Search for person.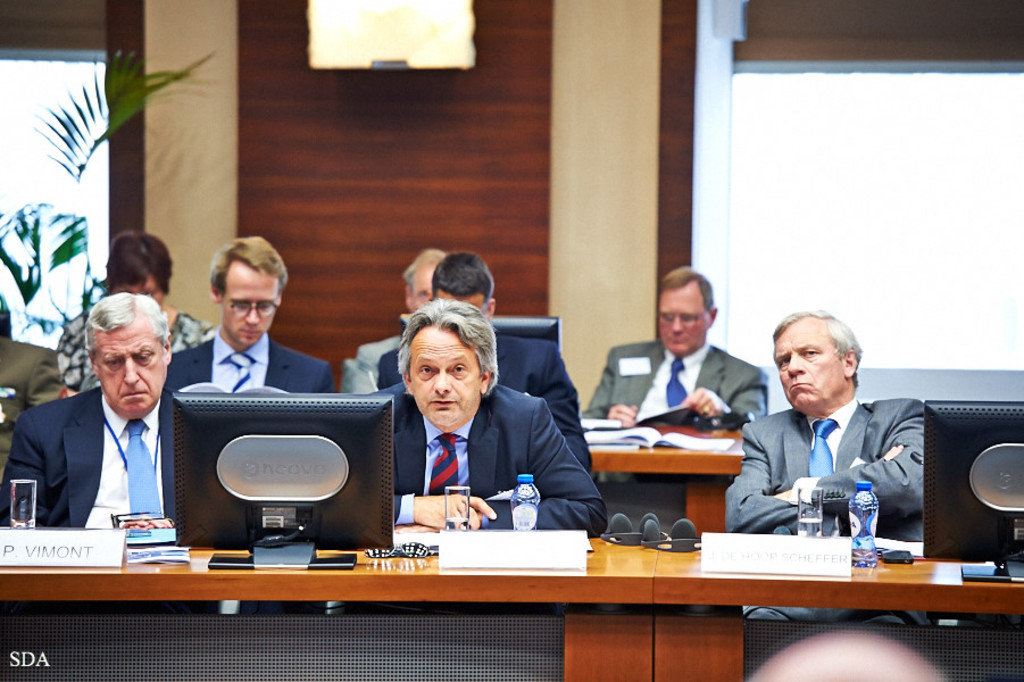
Found at BBox(3, 293, 217, 537).
